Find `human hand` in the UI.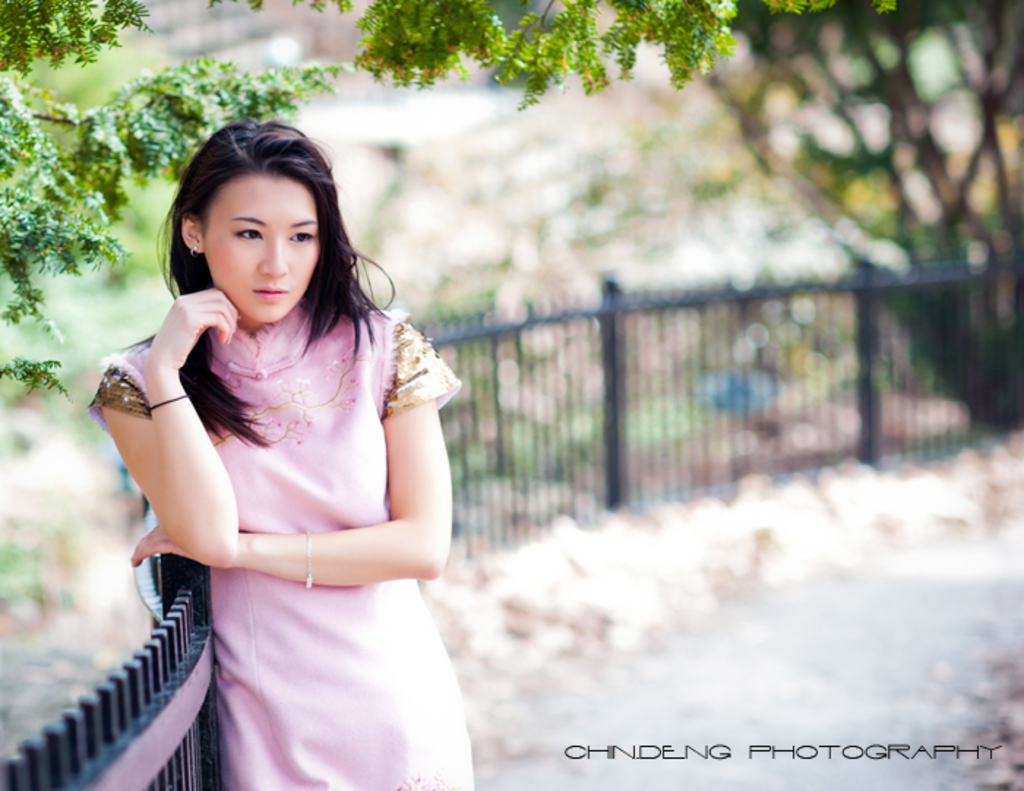
UI element at {"left": 142, "top": 279, "right": 246, "bottom": 374}.
